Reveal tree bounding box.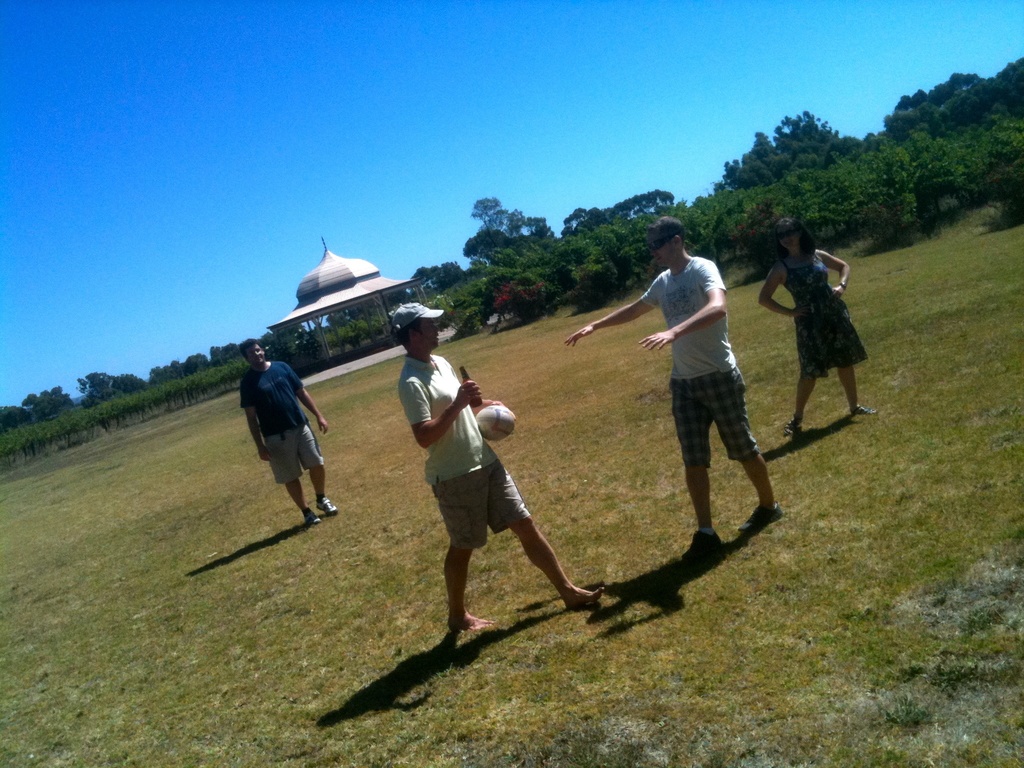
Revealed: [left=470, top=192, right=510, bottom=250].
